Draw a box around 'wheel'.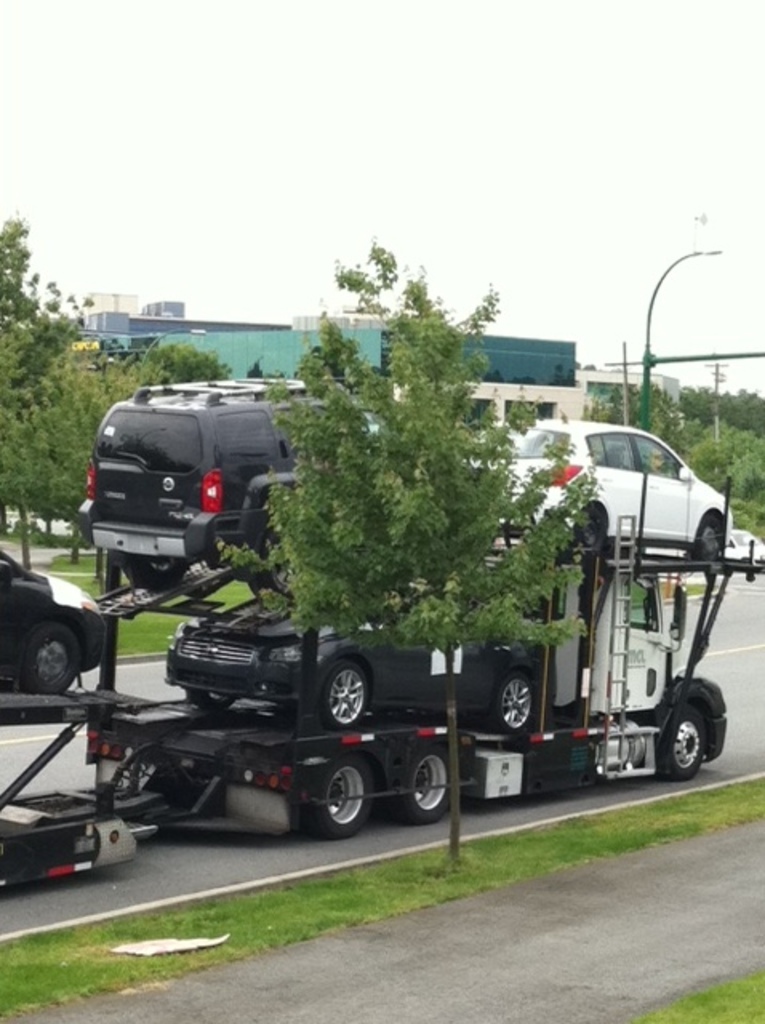
[left=14, top=611, right=90, bottom=701].
